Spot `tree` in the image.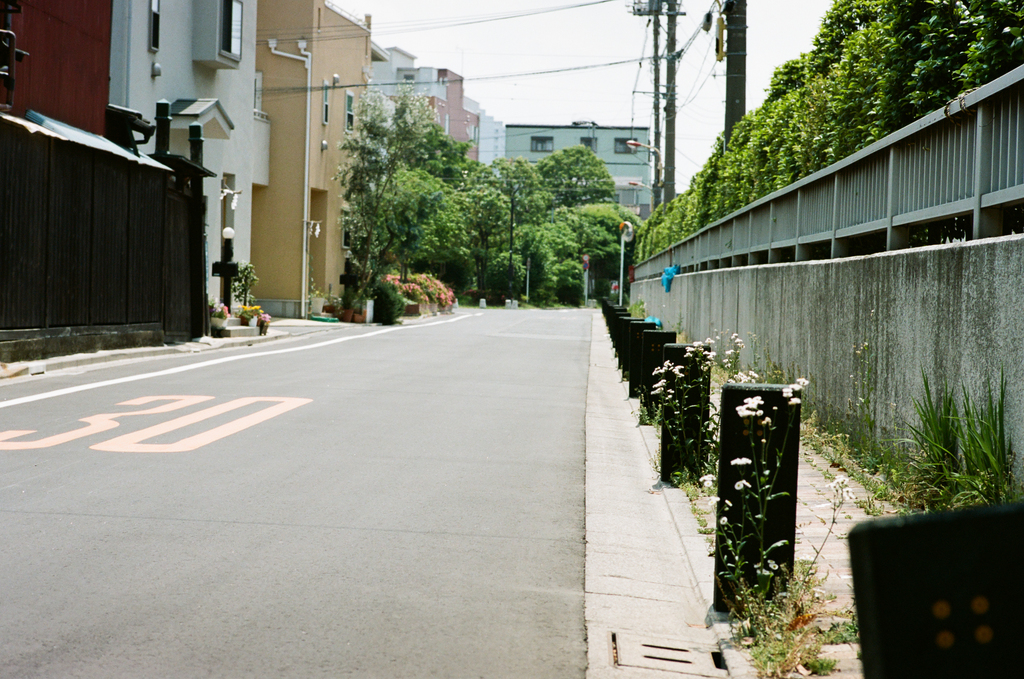
`tree` found at [left=349, top=154, right=453, bottom=282].
